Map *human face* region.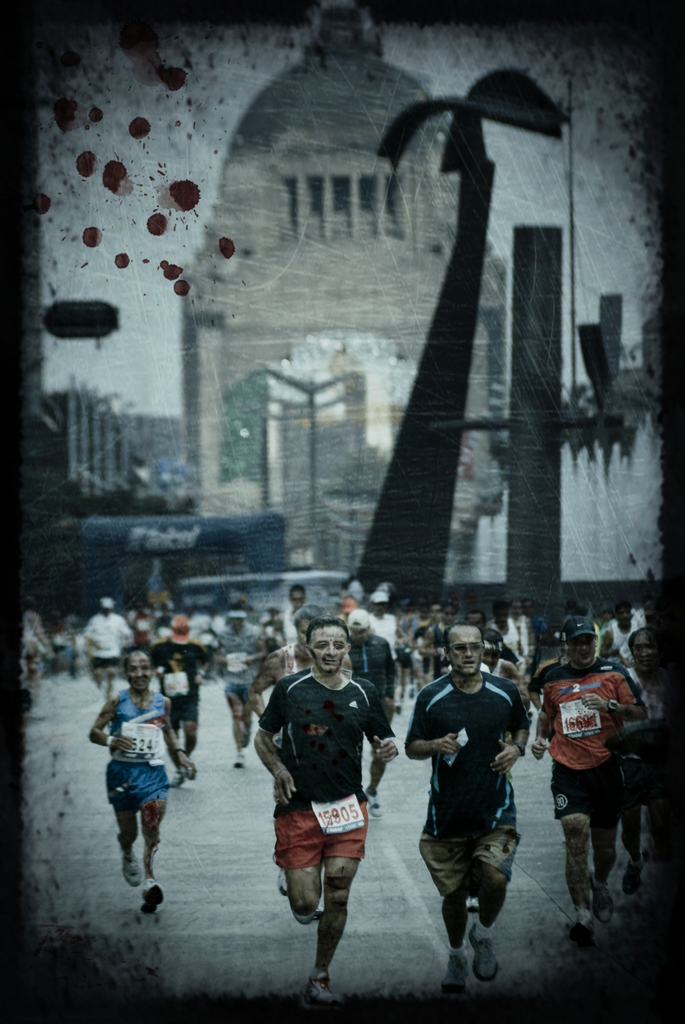
Mapped to pyautogui.locateOnScreen(572, 636, 600, 666).
